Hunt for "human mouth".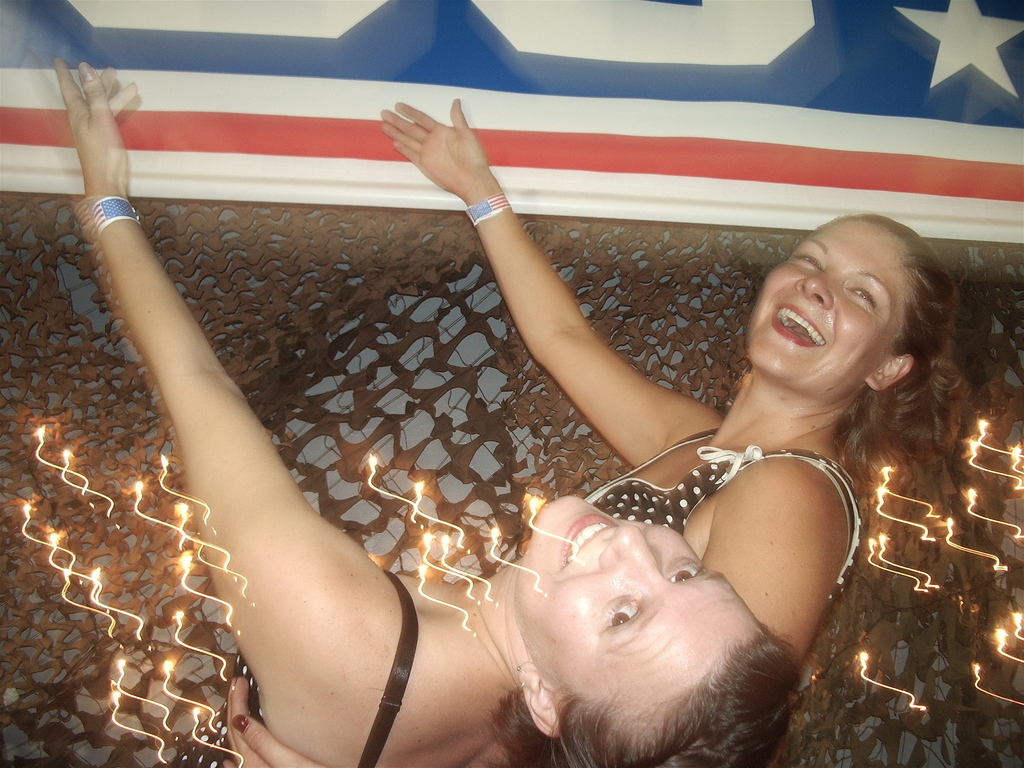
Hunted down at [566,509,615,564].
